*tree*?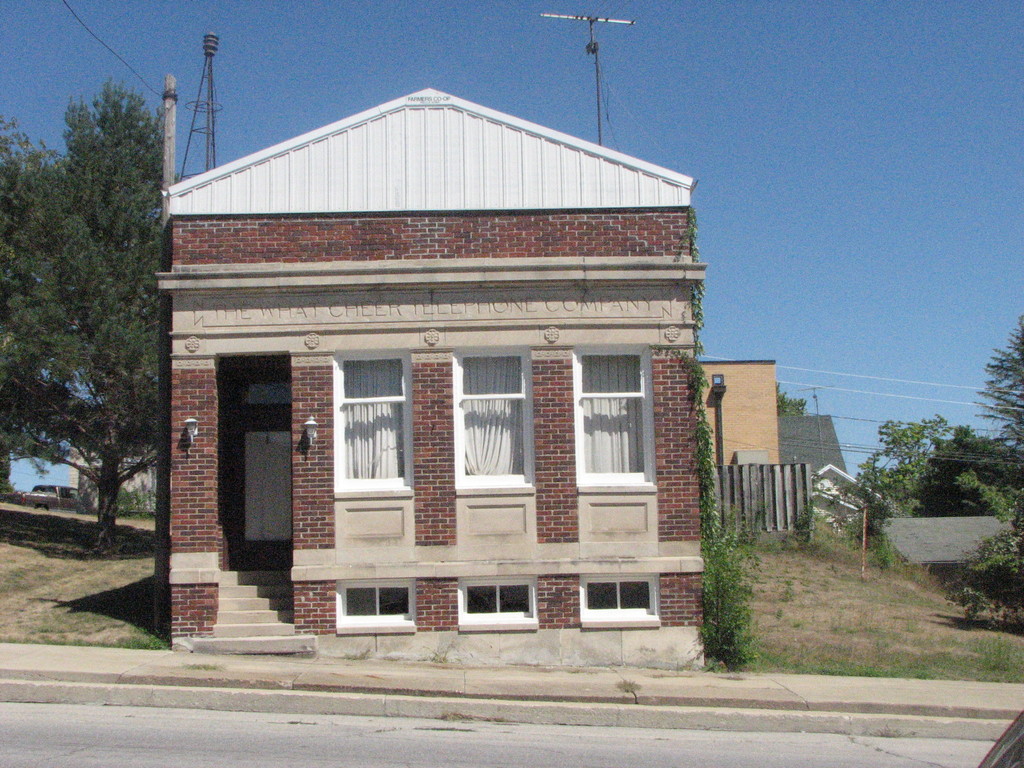
<box>858,408,962,518</box>
